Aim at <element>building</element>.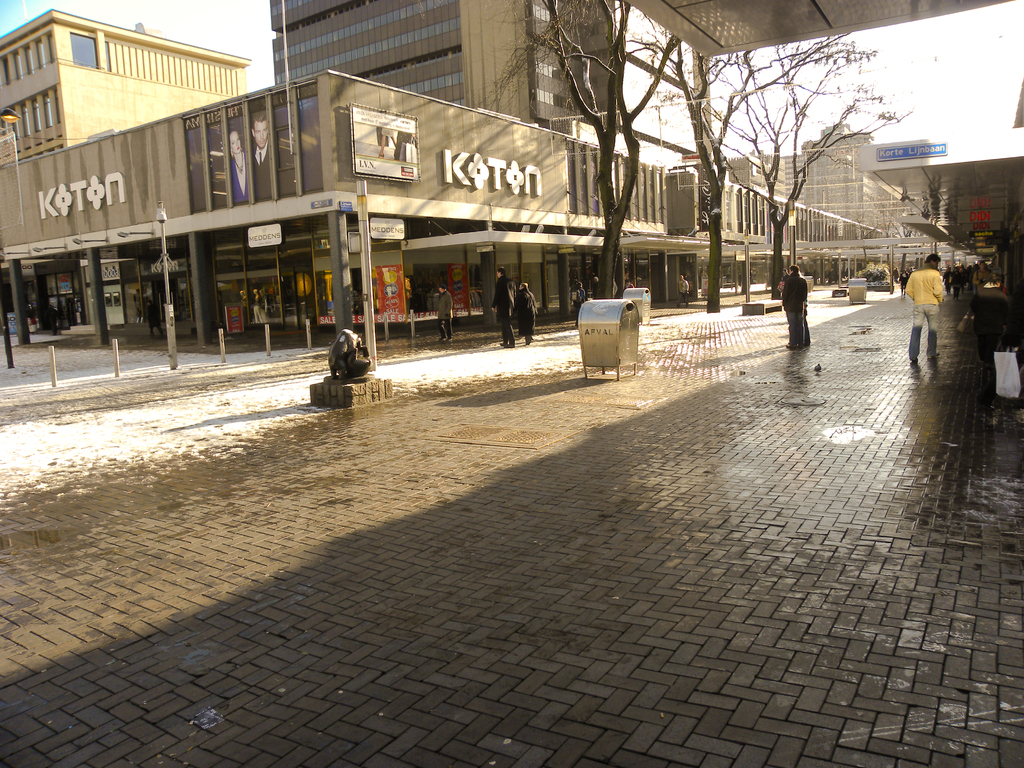
Aimed at bbox=[723, 124, 934, 229].
